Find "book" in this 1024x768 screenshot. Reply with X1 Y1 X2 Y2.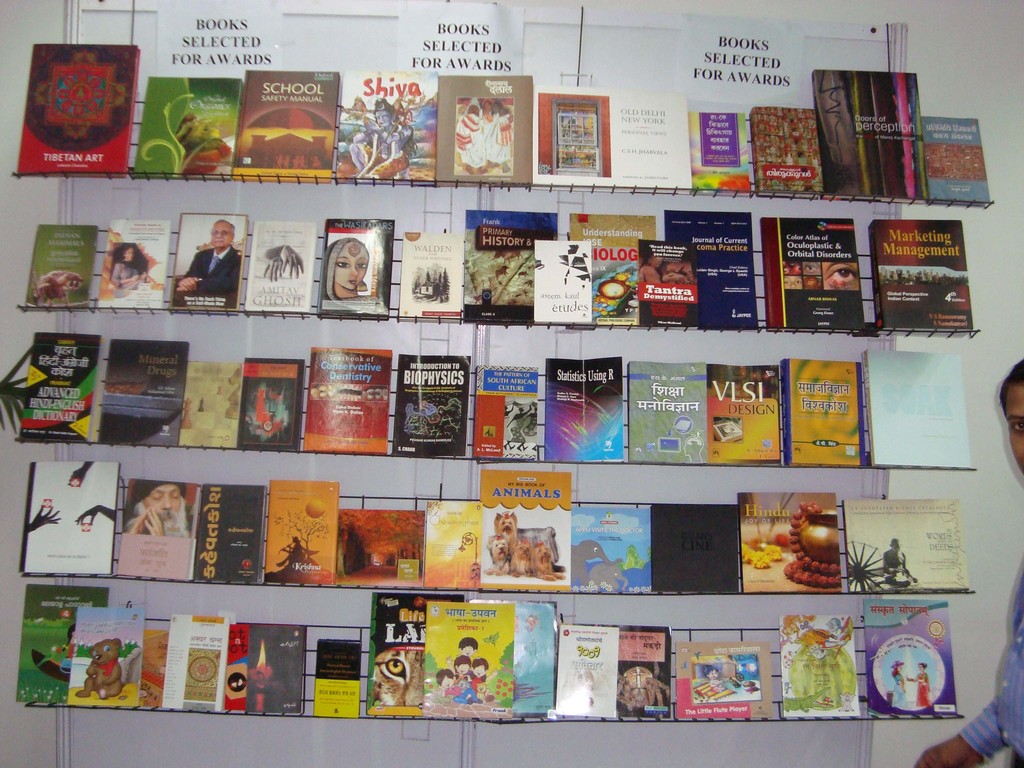
362 593 467 719.
